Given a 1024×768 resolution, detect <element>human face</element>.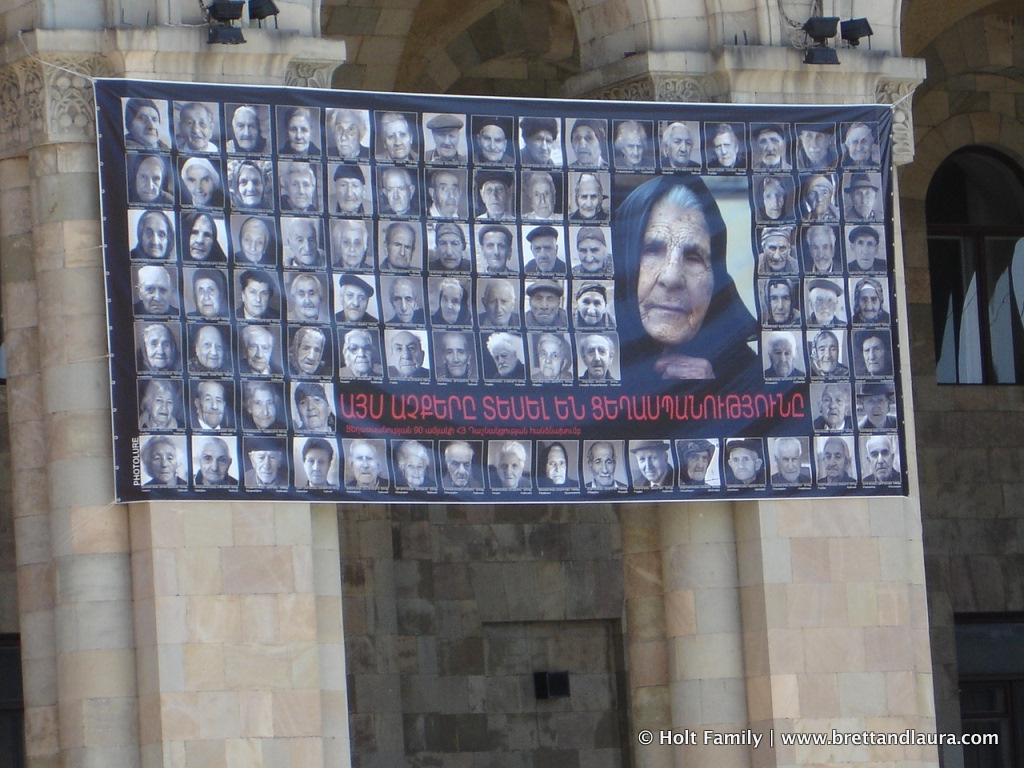
bbox=[847, 124, 872, 159].
